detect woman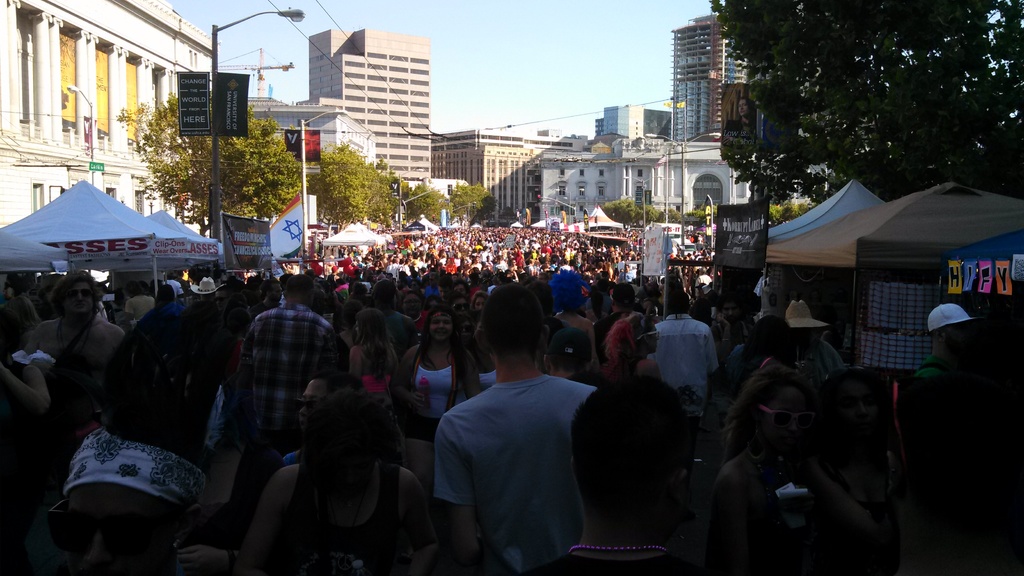
x1=401, y1=316, x2=461, y2=436
